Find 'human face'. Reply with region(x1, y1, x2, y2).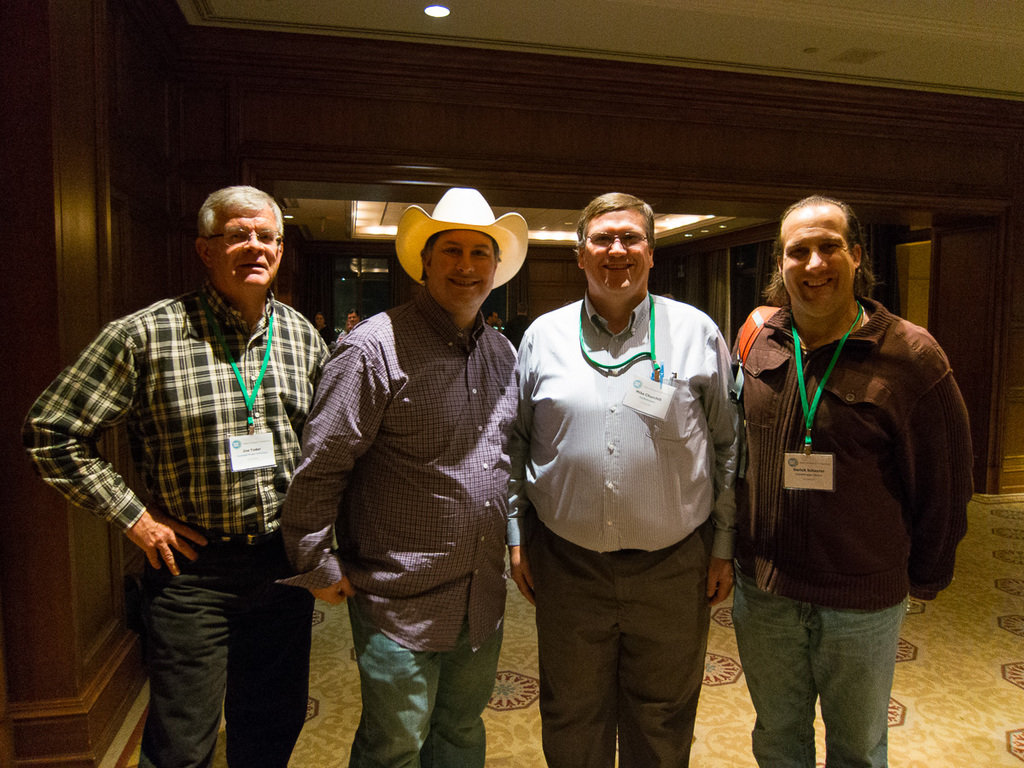
region(347, 311, 359, 328).
